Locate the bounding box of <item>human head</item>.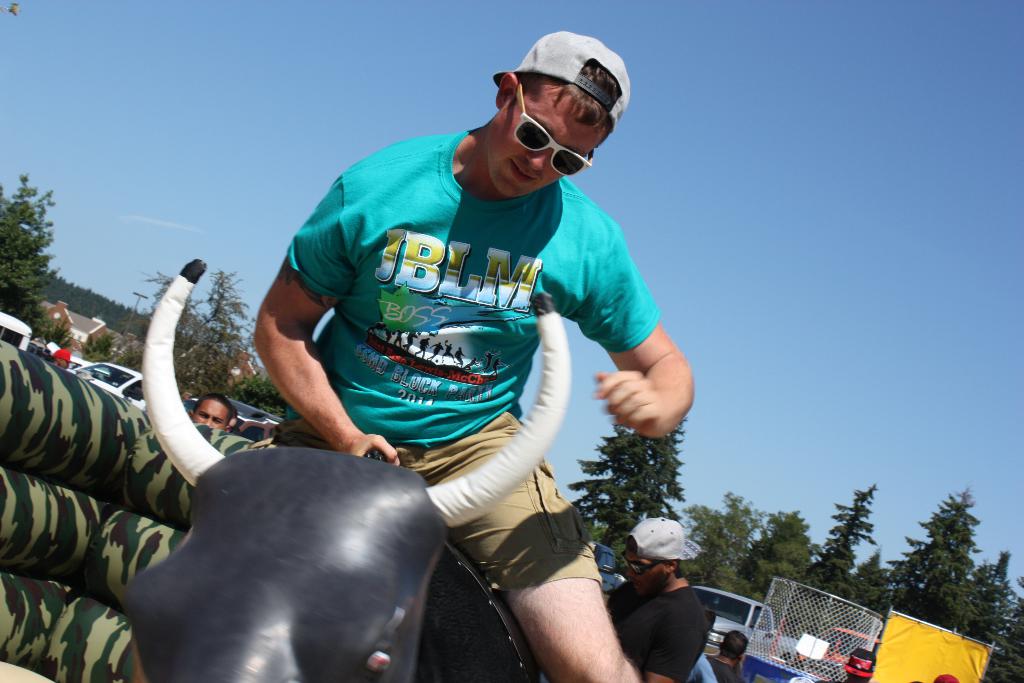
Bounding box: <box>623,517,703,598</box>.
